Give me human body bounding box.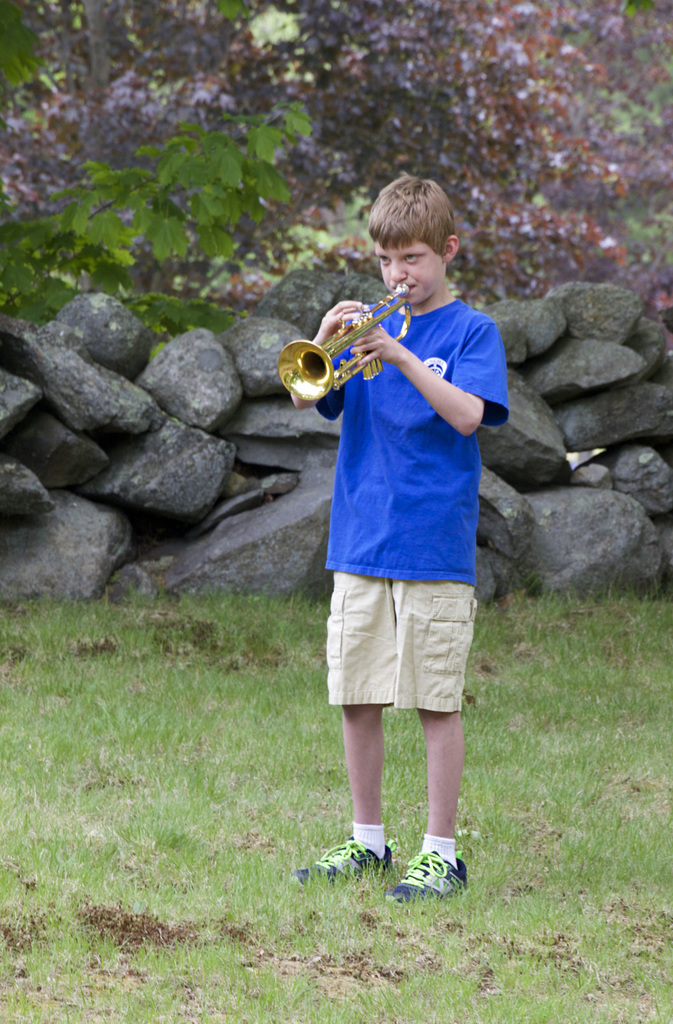
select_region(278, 176, 519, 920).
